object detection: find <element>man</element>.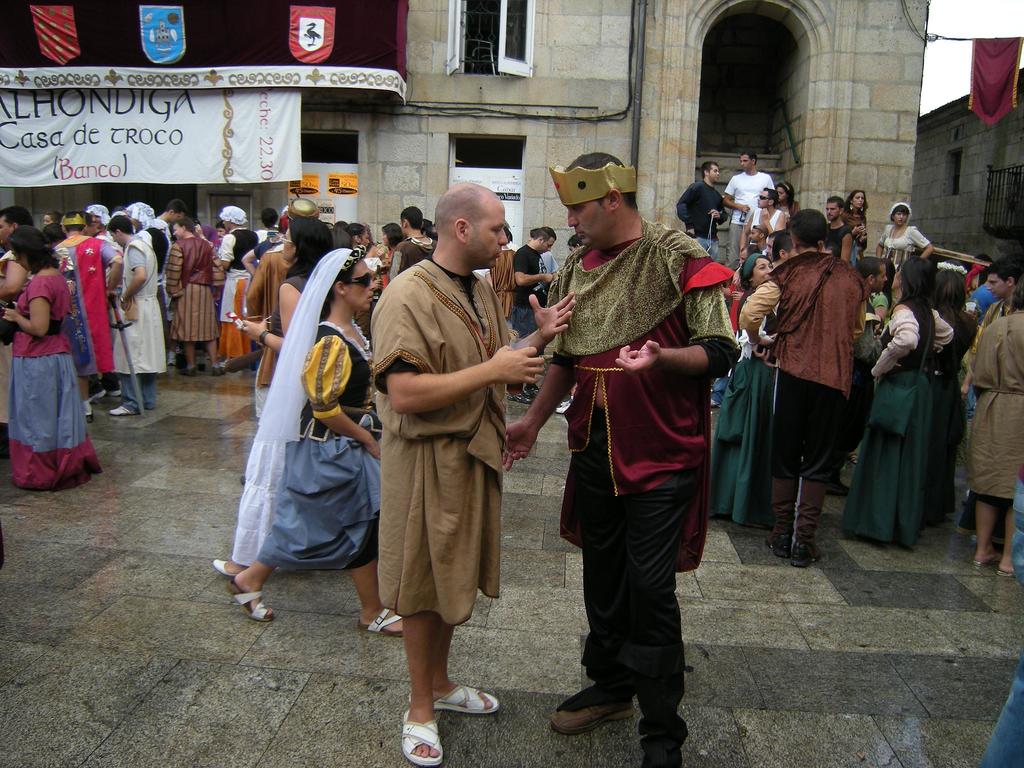
{"x1": 730, "y1": 159, "x2": 776, "y2": 271}.
